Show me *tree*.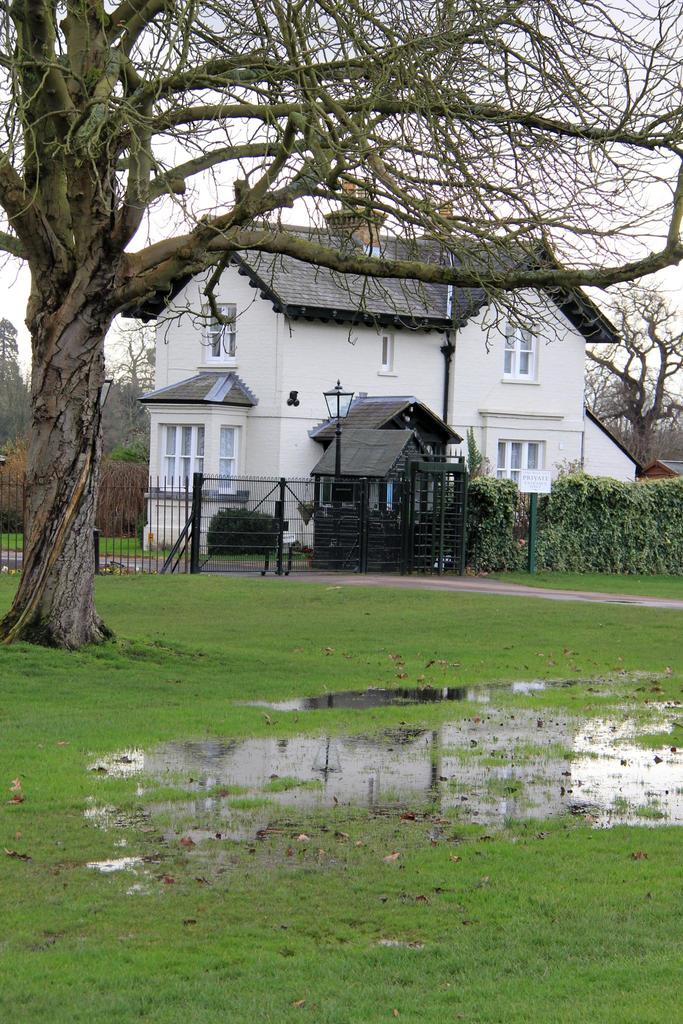
*tree* is here: x1=94 y1=305 x2=155 y2=468.
